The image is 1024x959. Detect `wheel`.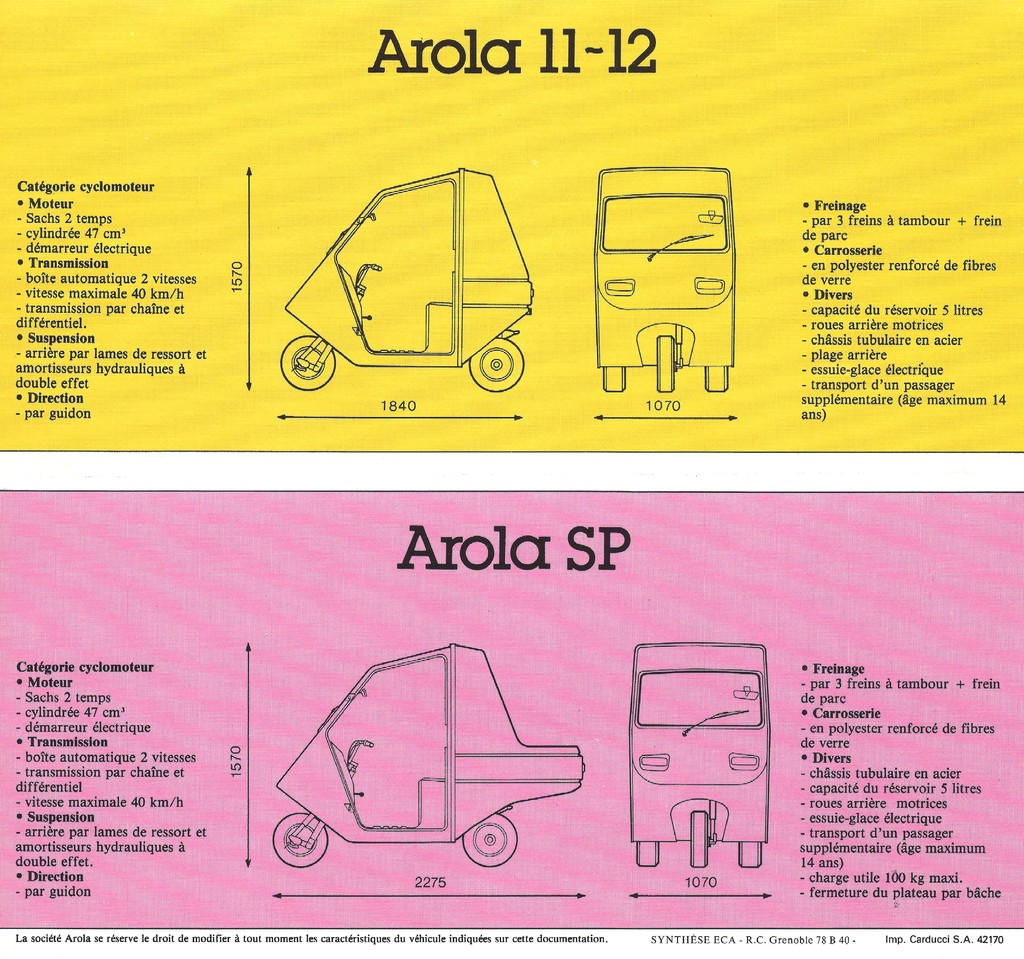
Detection: left=637, top=841, right=658, bottom=865.
